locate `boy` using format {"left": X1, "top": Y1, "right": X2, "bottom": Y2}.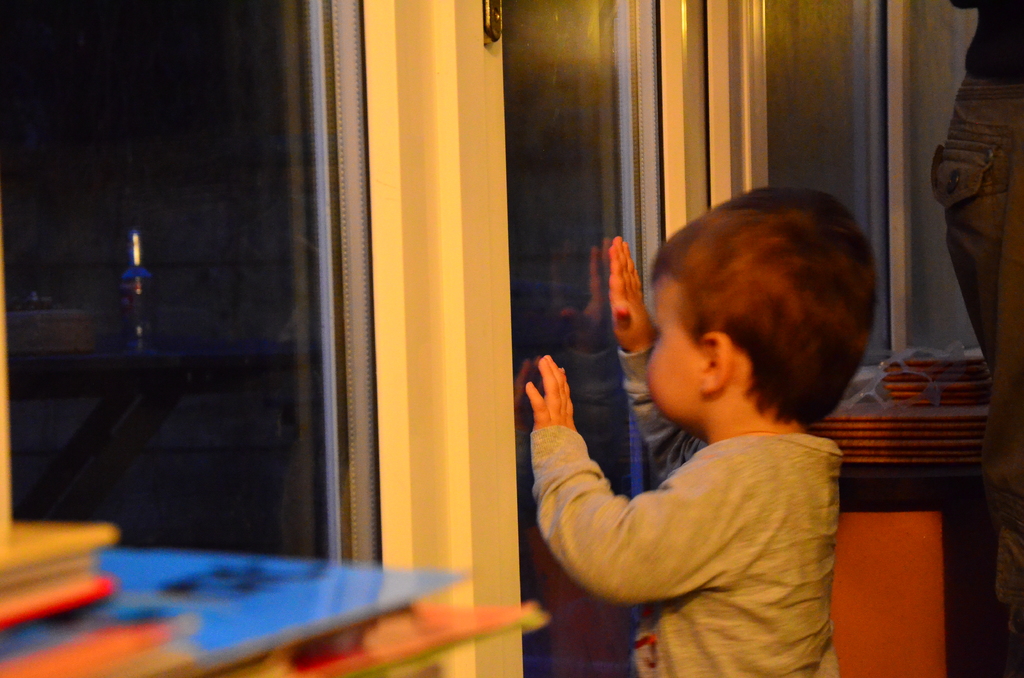
{"left": 522, "top": 178, "right": 913, "bottom": 624}.
